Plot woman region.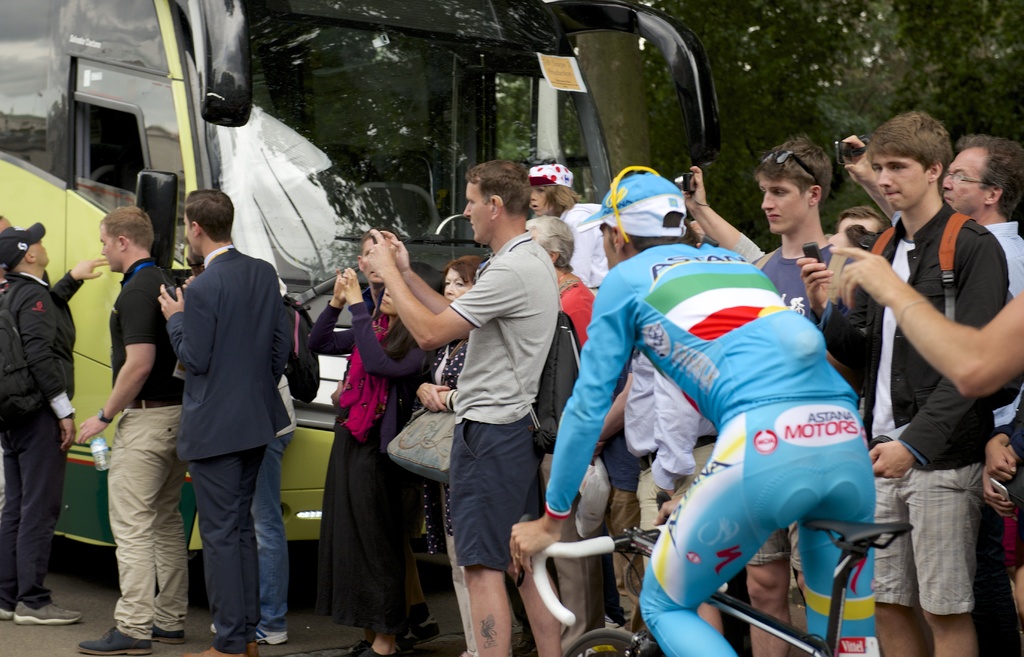
Plotted at select_region(525, 216, 592, 347).
